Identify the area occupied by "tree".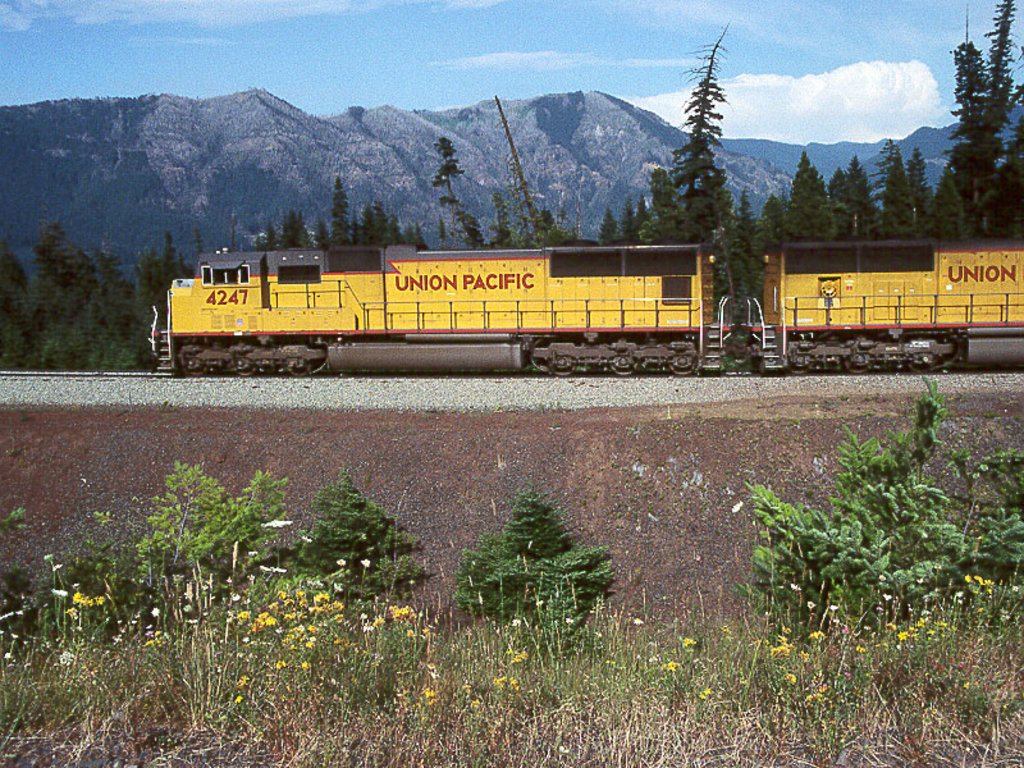
Area: pyautogui.locateOnScreen(750, 374, 998, 622).
